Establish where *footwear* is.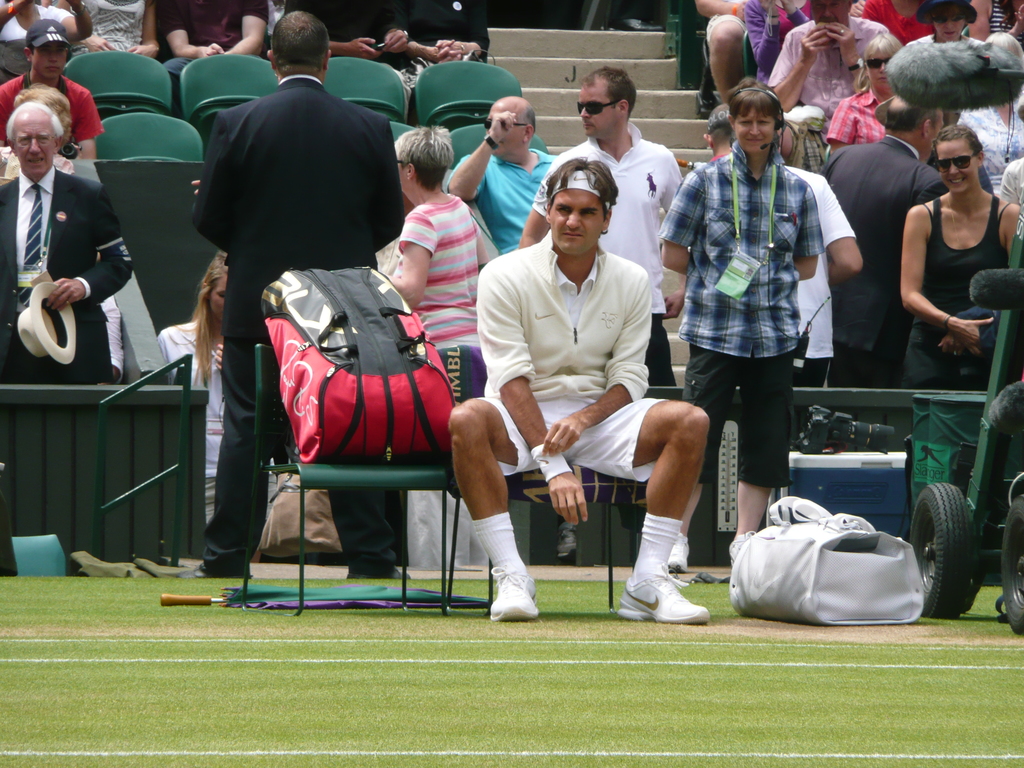
Established at rect(347, 569, 411, 581).
